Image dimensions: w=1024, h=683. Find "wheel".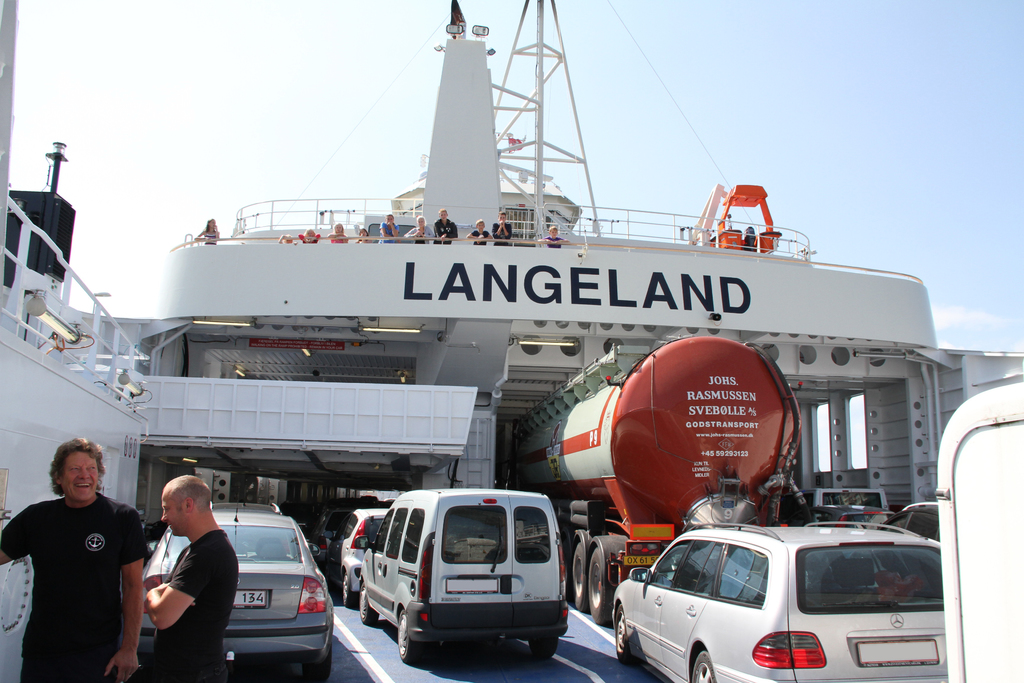
locate(616, 609, 633, 664).
